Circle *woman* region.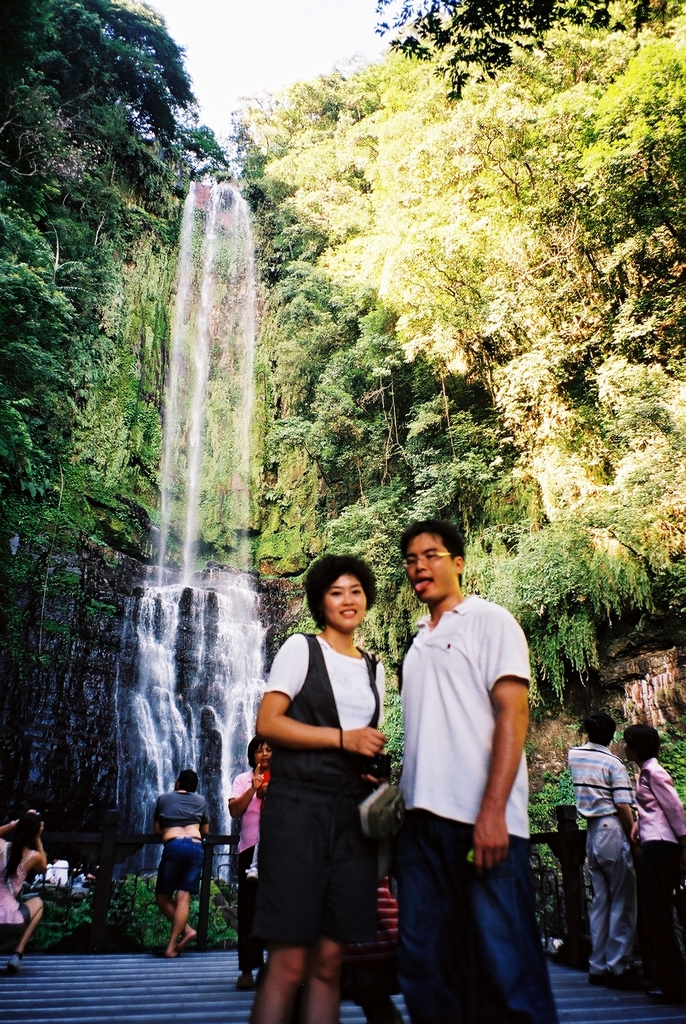
Region: [left=0, top=810, right=51, bottom=977].
